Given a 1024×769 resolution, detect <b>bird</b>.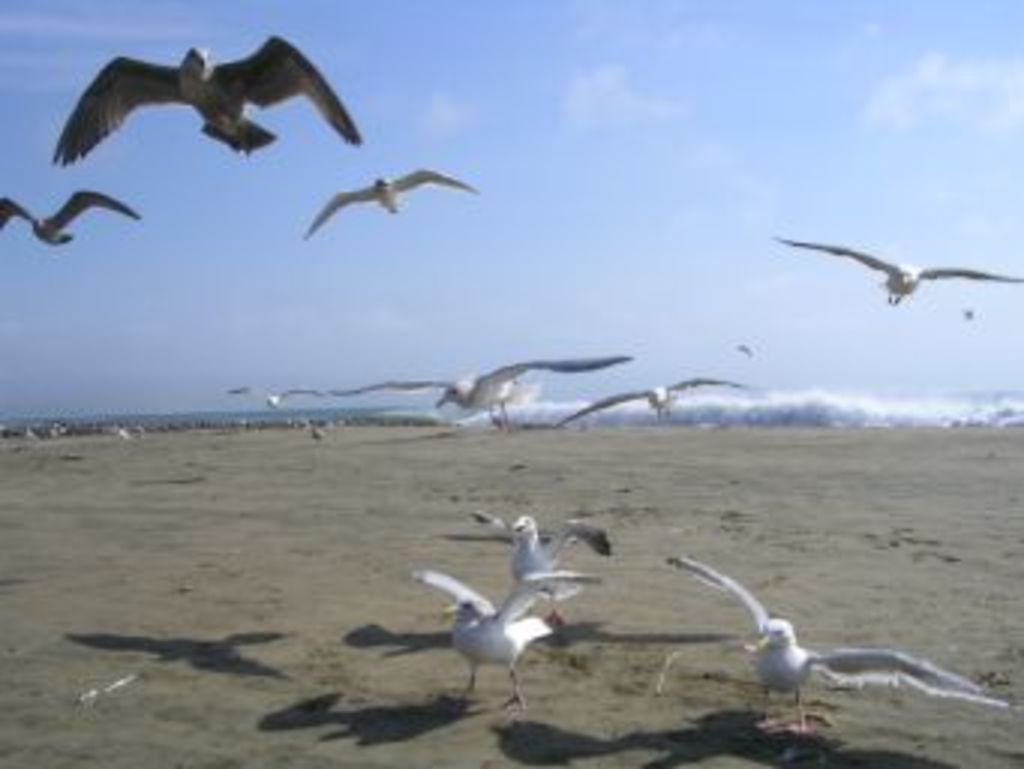
<box>48,36,363,165</box>.
